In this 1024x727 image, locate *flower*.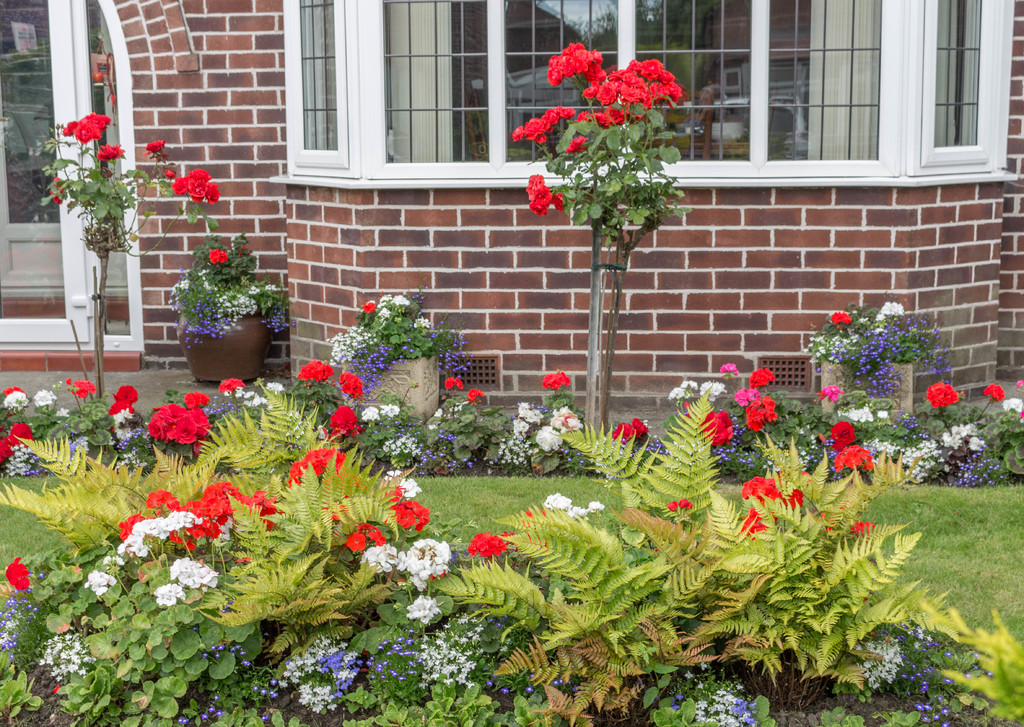
Bounding box: (x1=668, y1=500, x2=676, y2=509).
